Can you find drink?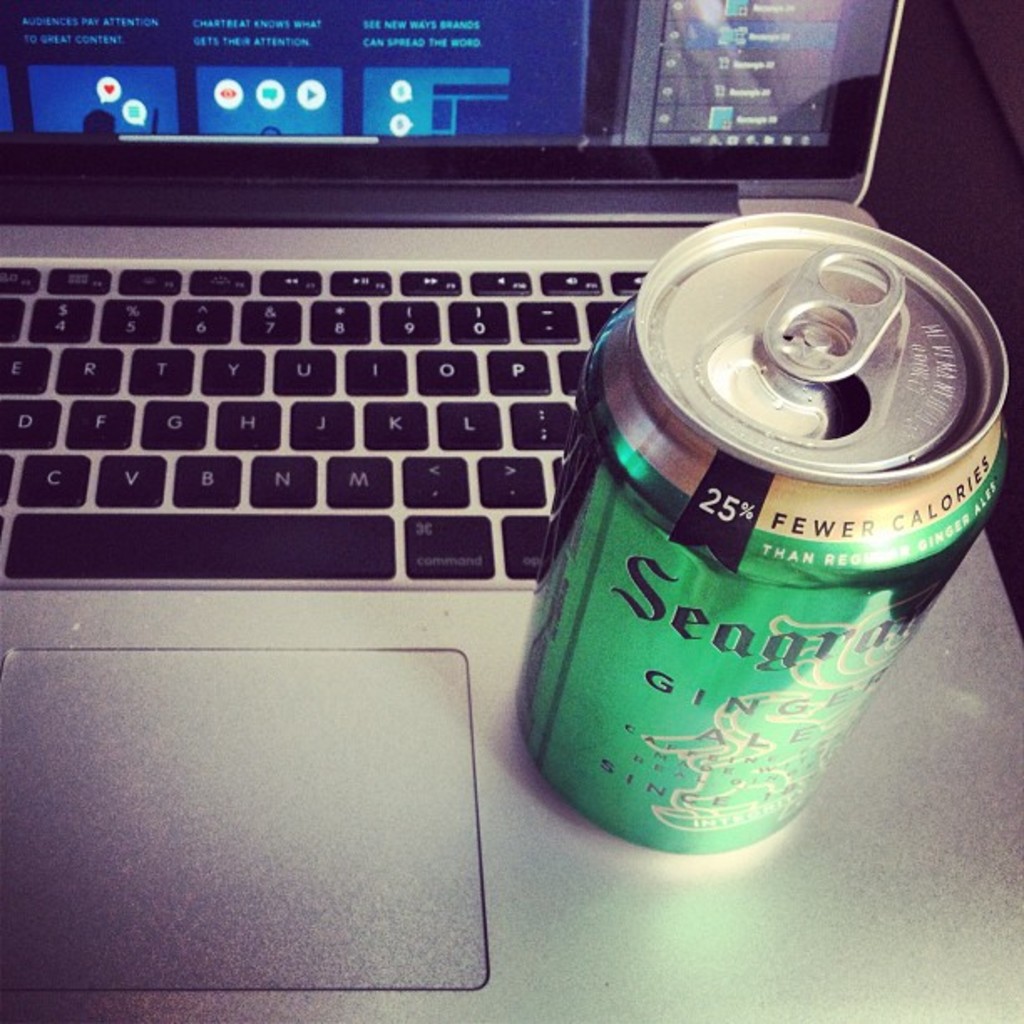
Yes, bounding box: box(510, 259, 997, 875).
